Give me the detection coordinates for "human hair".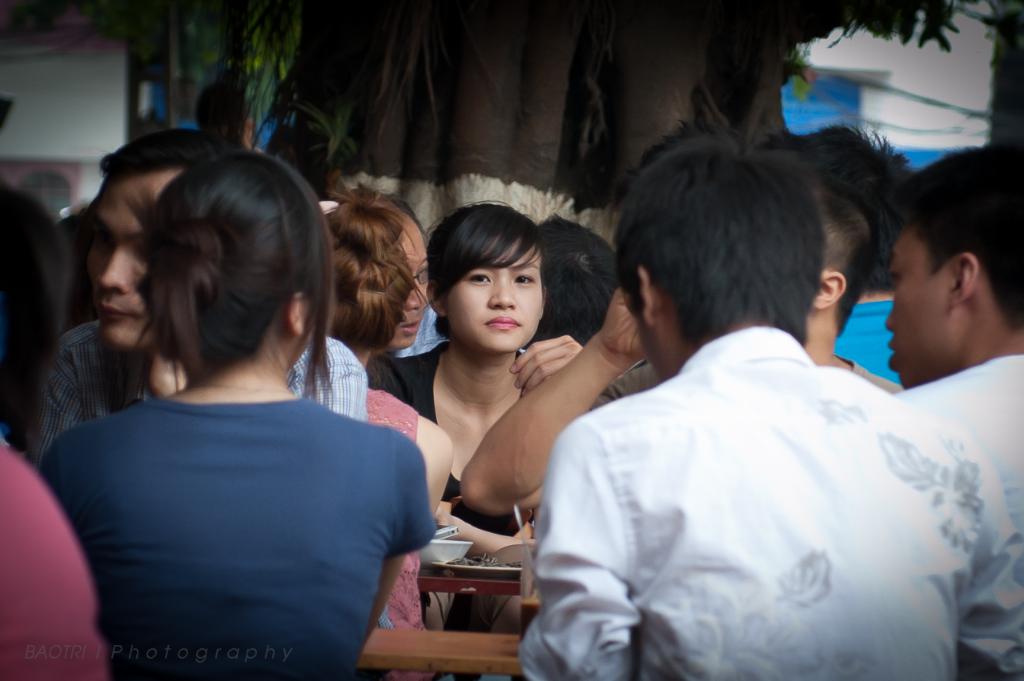
(322, 194, 424, 346).
